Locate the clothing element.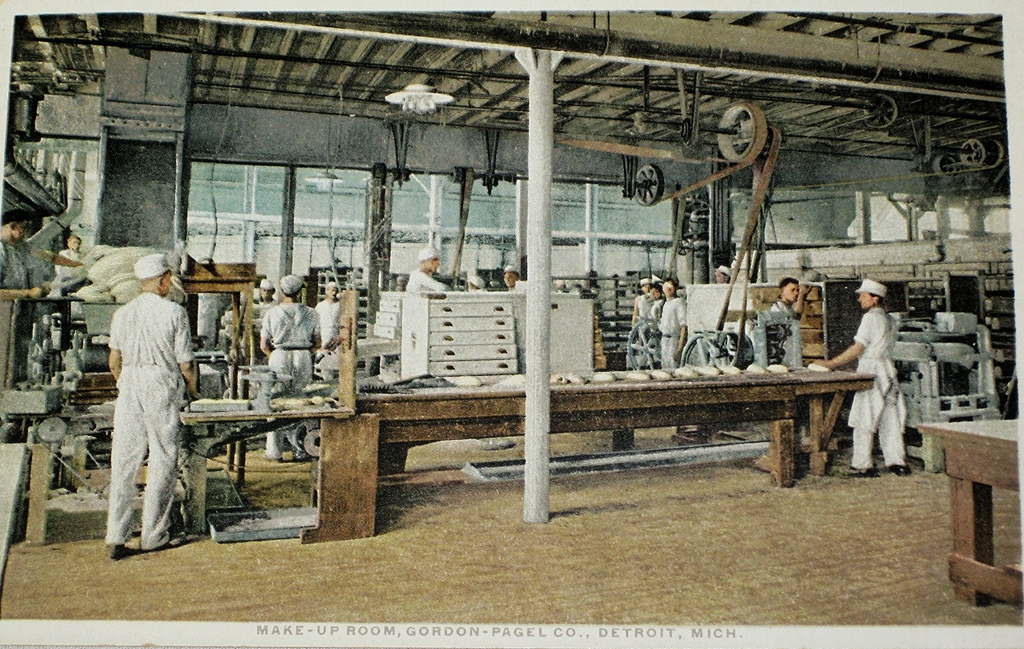
Element bbox: left=98, top=268, right=193, bottom=533.
